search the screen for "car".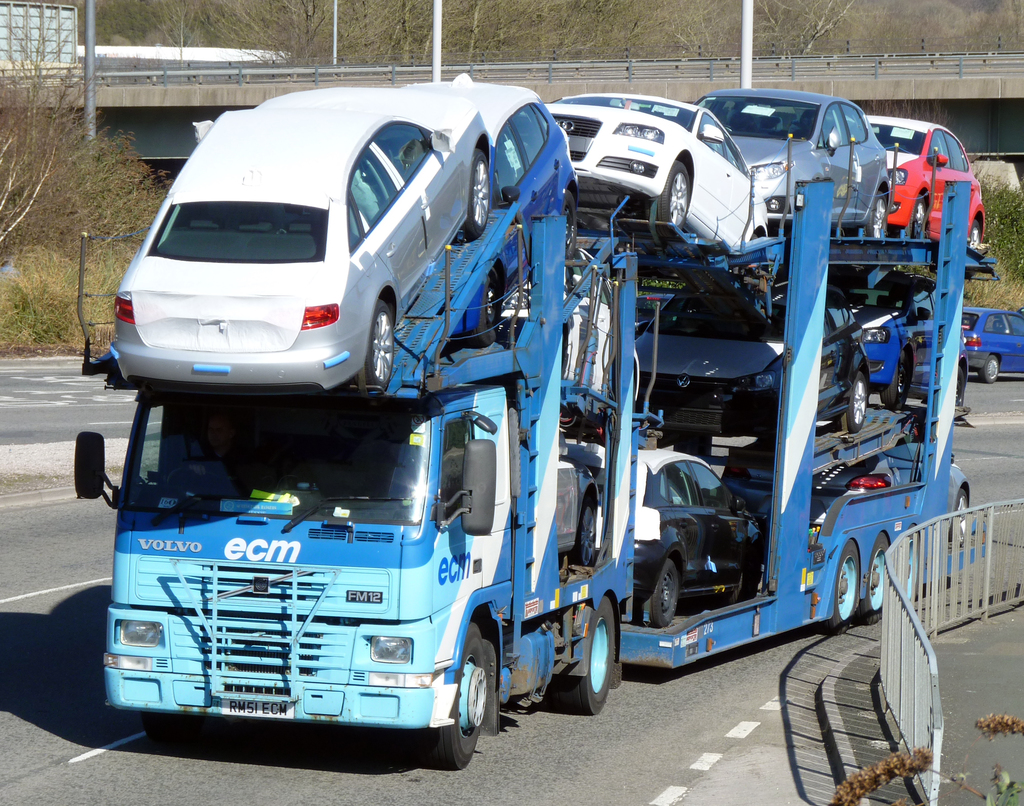
Found at (861, 112, 986, 245).
